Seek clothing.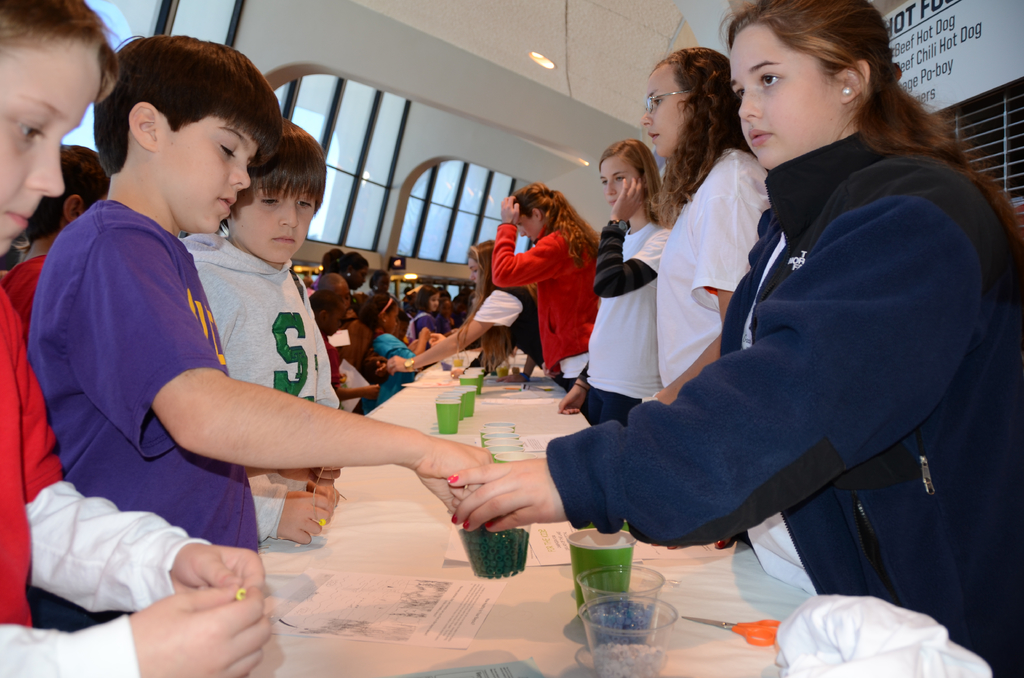
pyautogui.locateOnScreen(0, 291, 210, 677).
